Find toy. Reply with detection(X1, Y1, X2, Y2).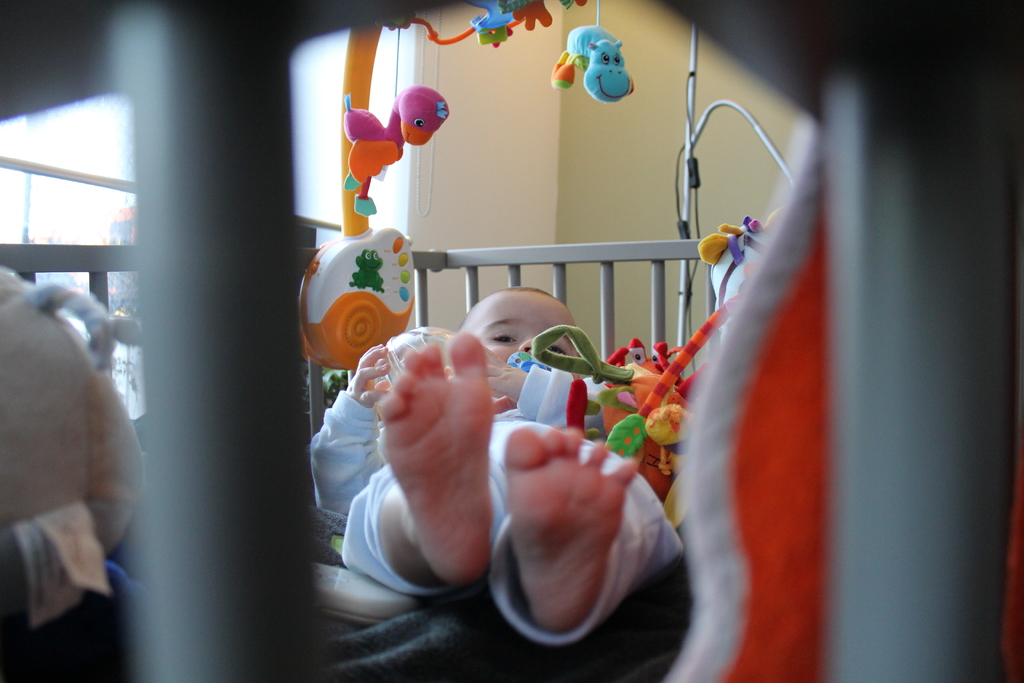
detection(692, 214, 776, 318).
